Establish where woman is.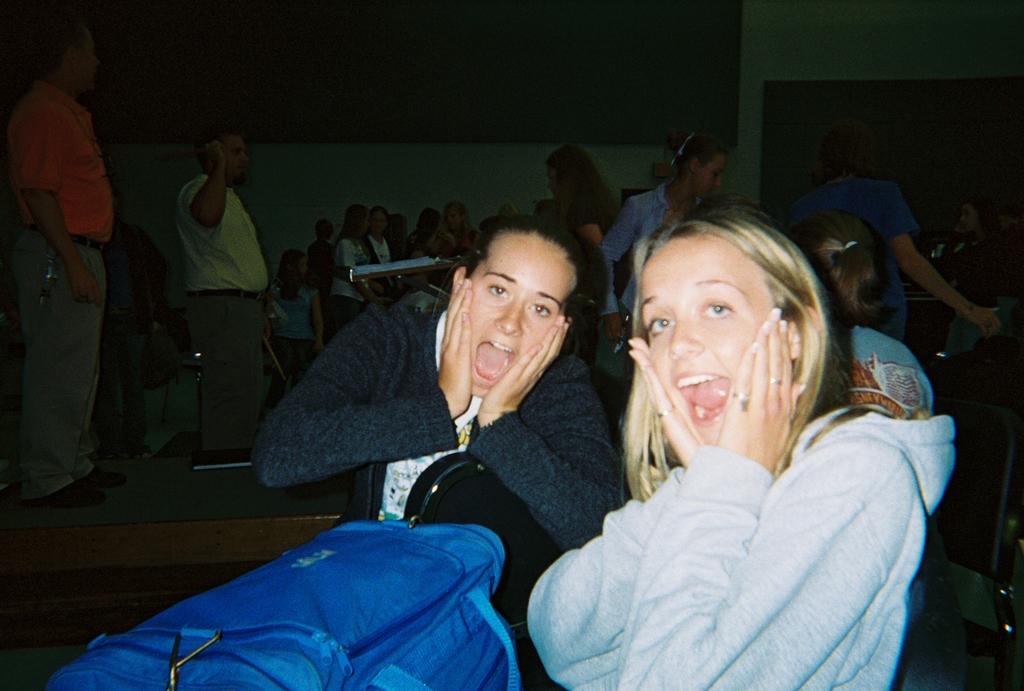
Established at bbox=[592, 128, 727, 398].
